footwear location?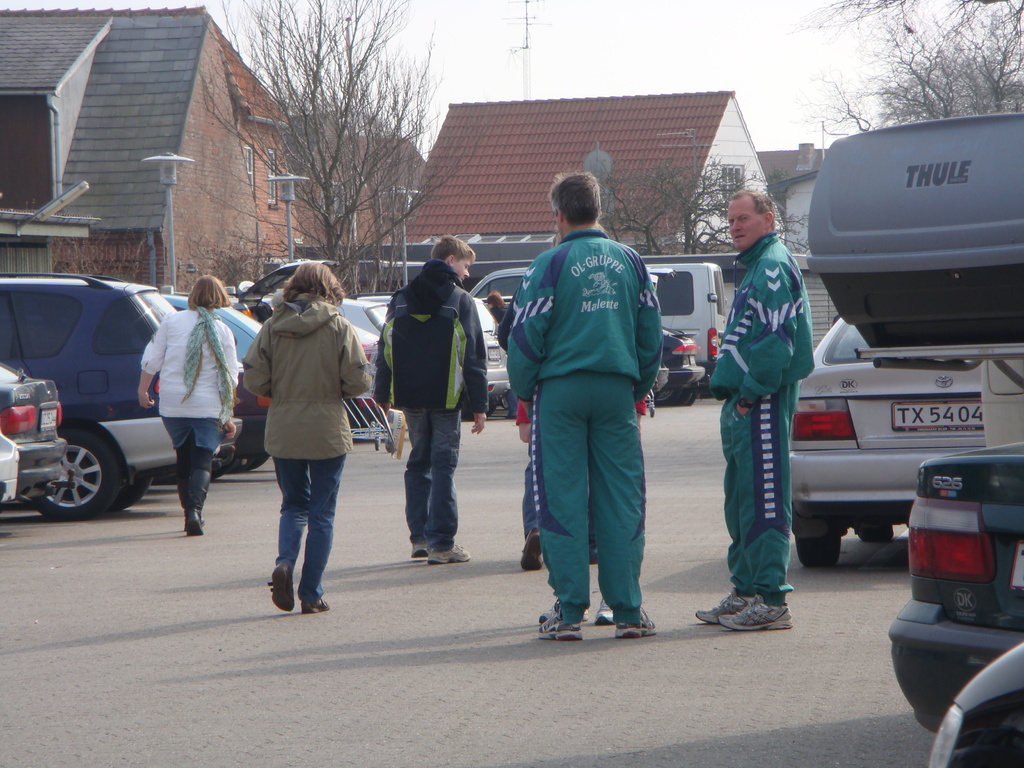
rect(596, 591, 611, 628)
